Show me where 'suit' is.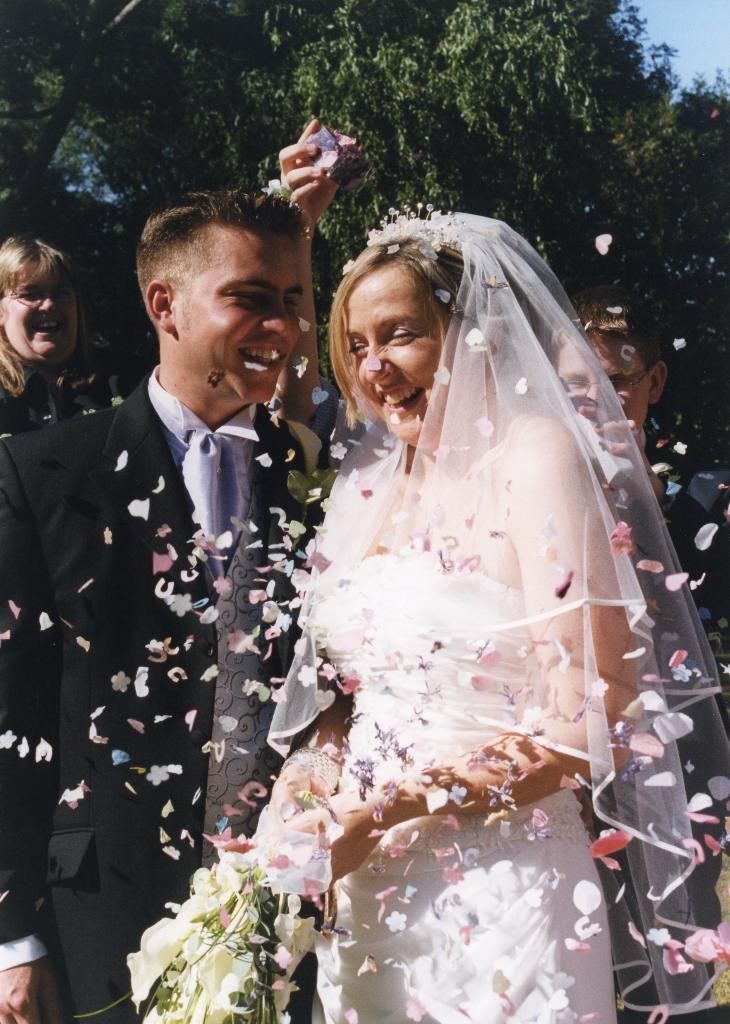
'suit' is at region(0, 374, 334, 1023).
